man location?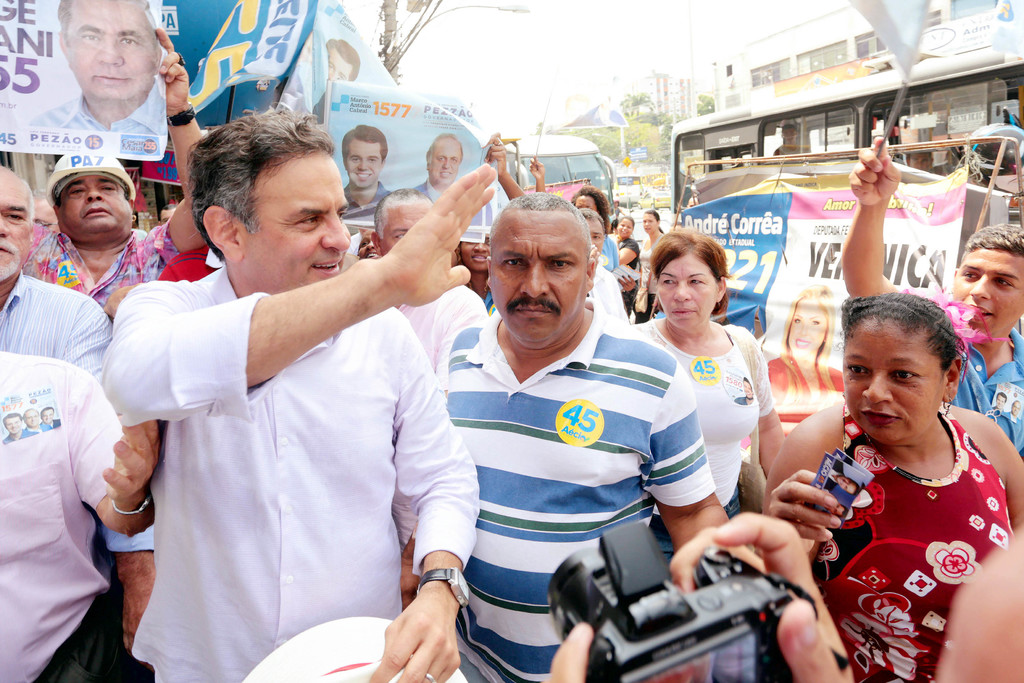
detection(25, 0, 182, 142)
